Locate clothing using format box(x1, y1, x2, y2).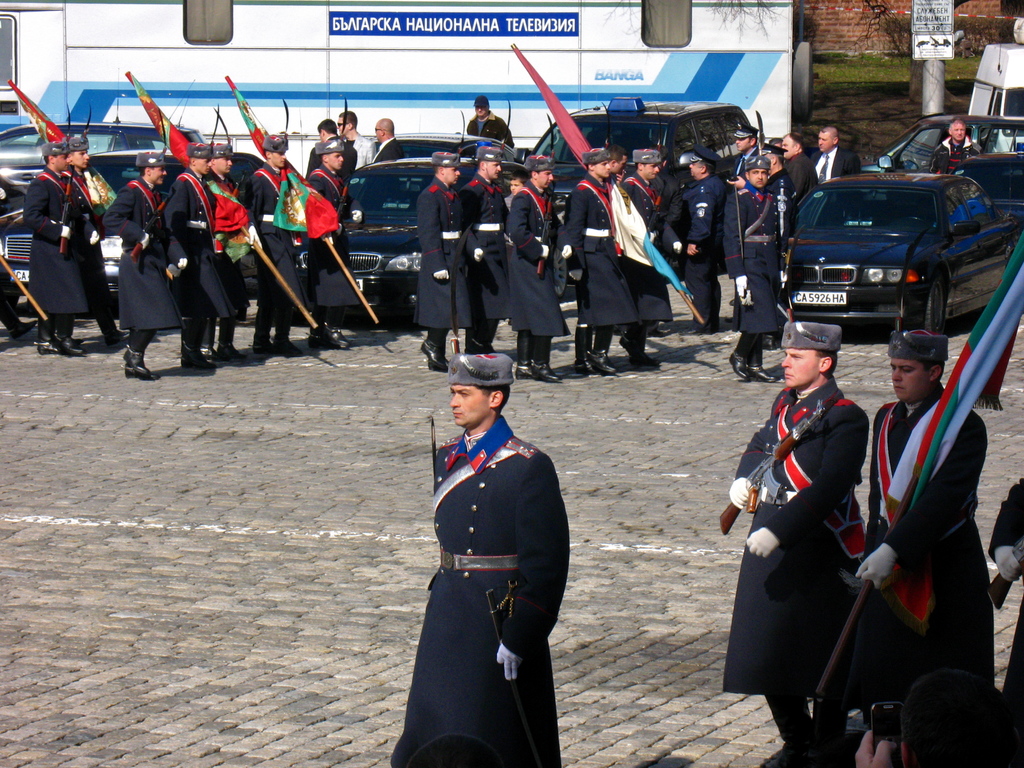
box(183, 167, 274, 318).
